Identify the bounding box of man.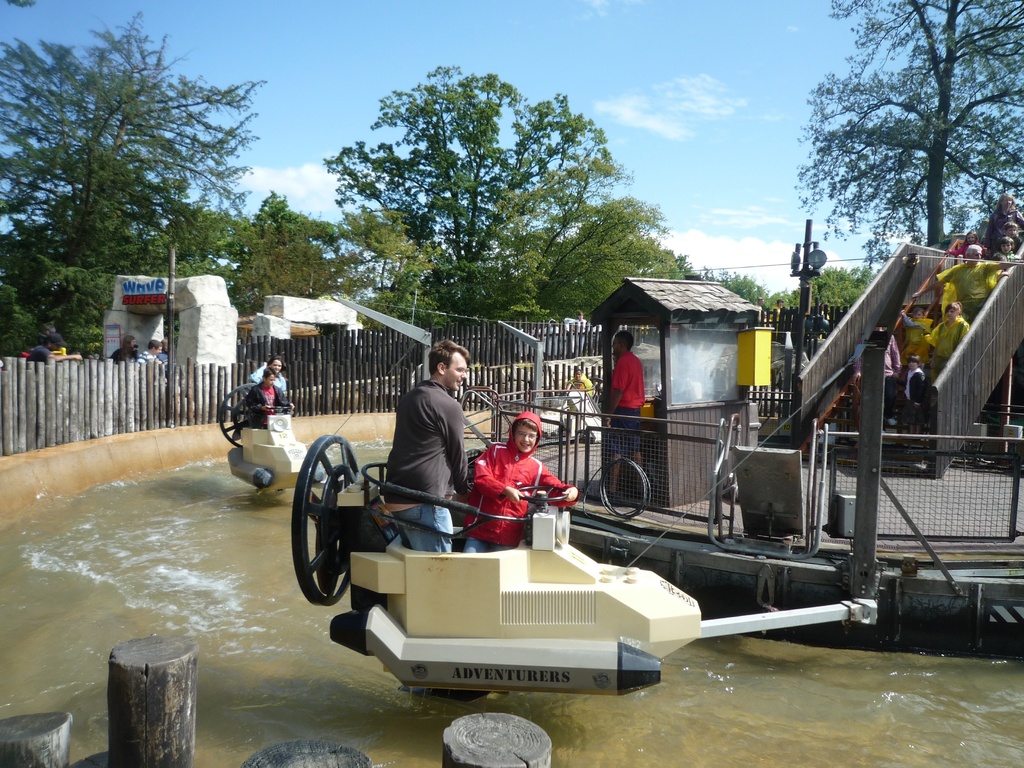
(x1=19, y1=336, x2=79, y2=377).
